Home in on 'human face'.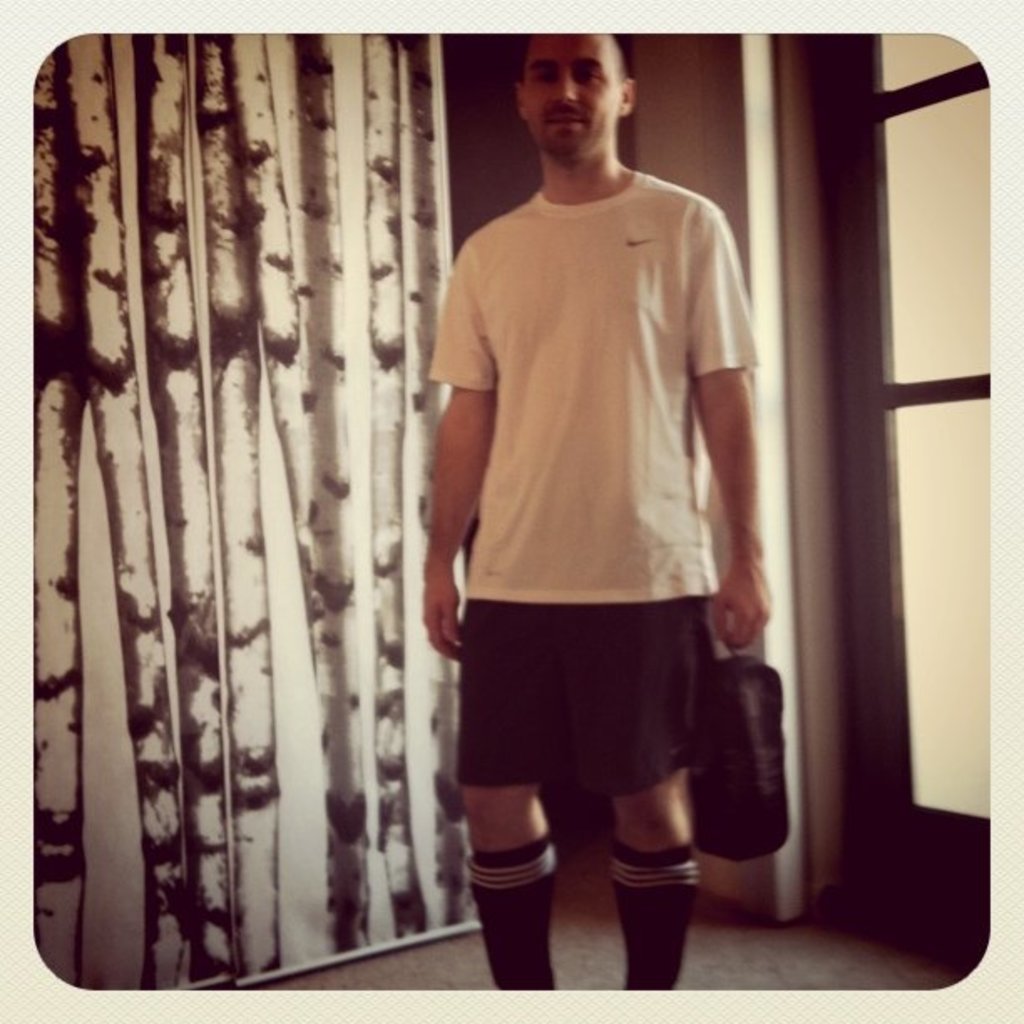
Homed in at [524, 35, 622, 162].
